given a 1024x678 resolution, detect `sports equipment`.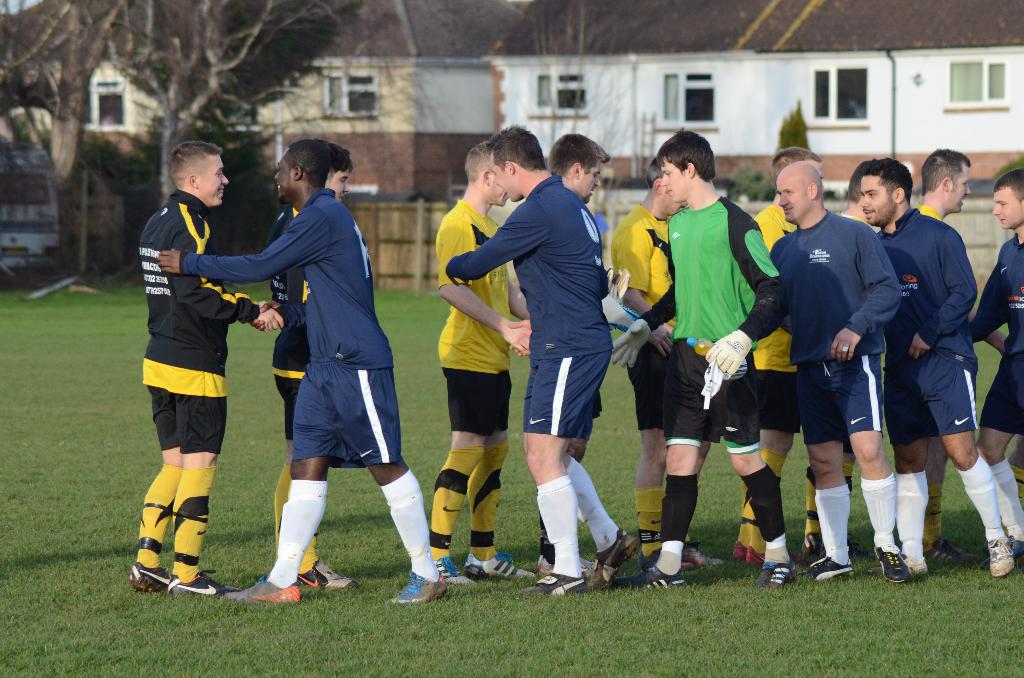
<bbox>222, 574, 299, 606</bbox>.
